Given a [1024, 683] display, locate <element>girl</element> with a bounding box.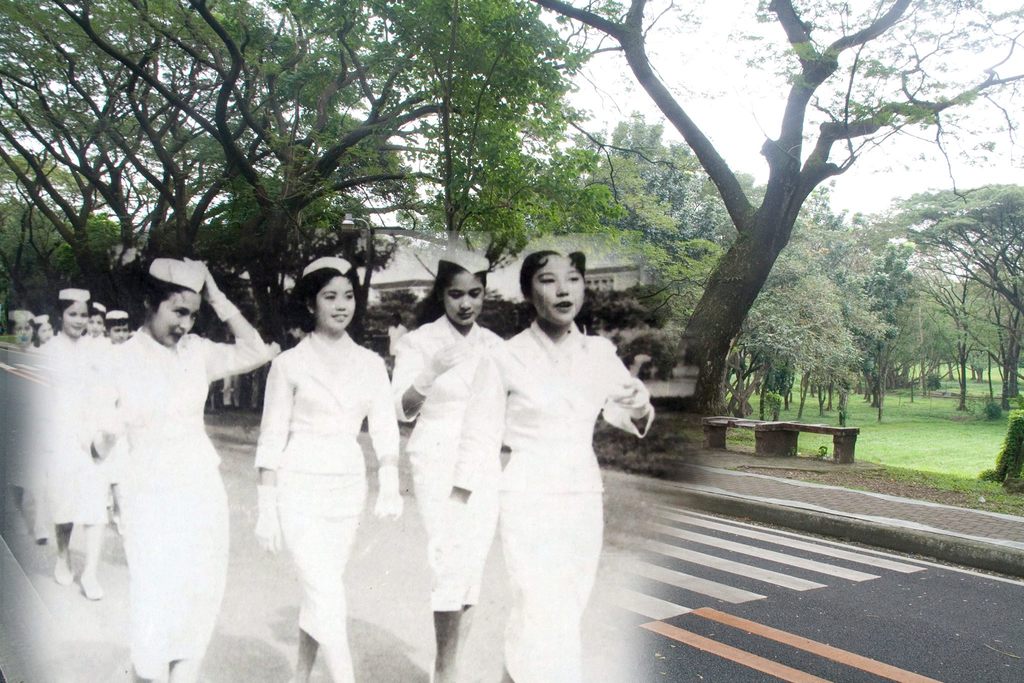
Located: <box>392,254,503,682</box>.
